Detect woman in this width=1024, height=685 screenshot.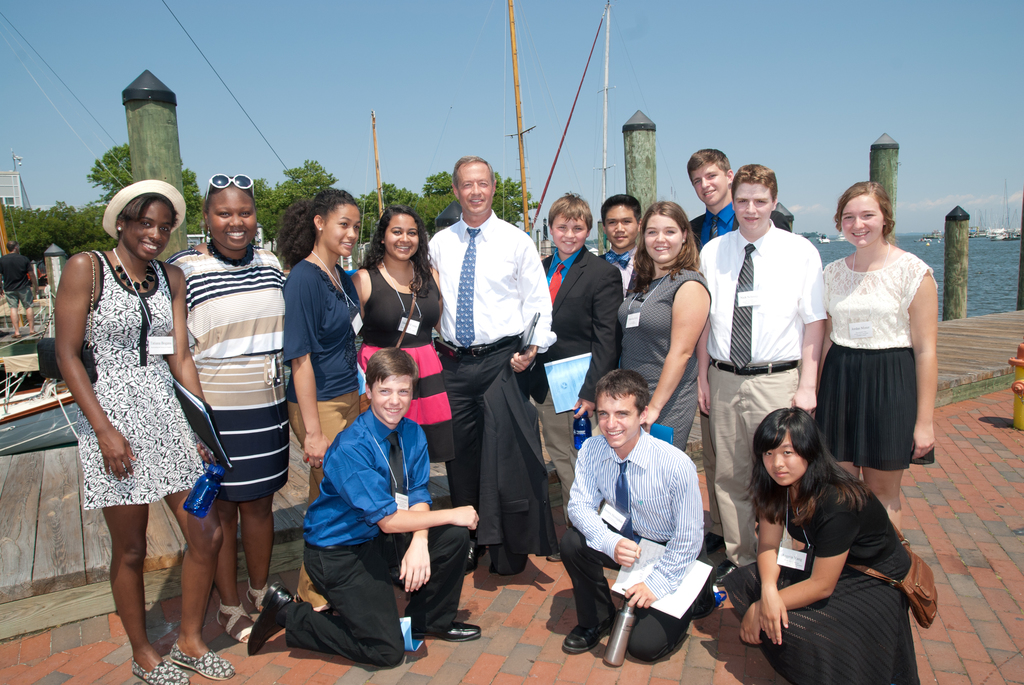
Detection: (x1=352, y1=206, x2=452, y2=474).
